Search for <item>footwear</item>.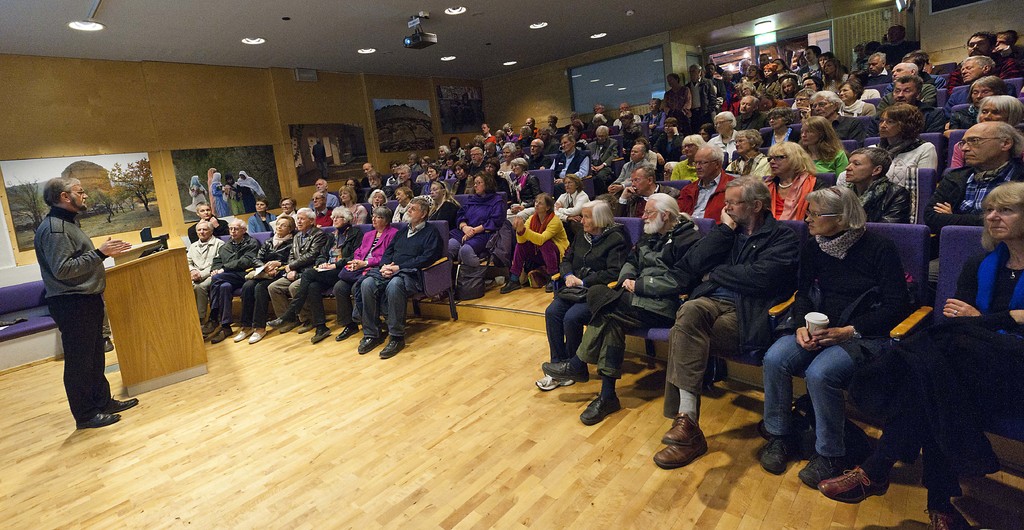
Found at box(334, 325, 362, 339).
